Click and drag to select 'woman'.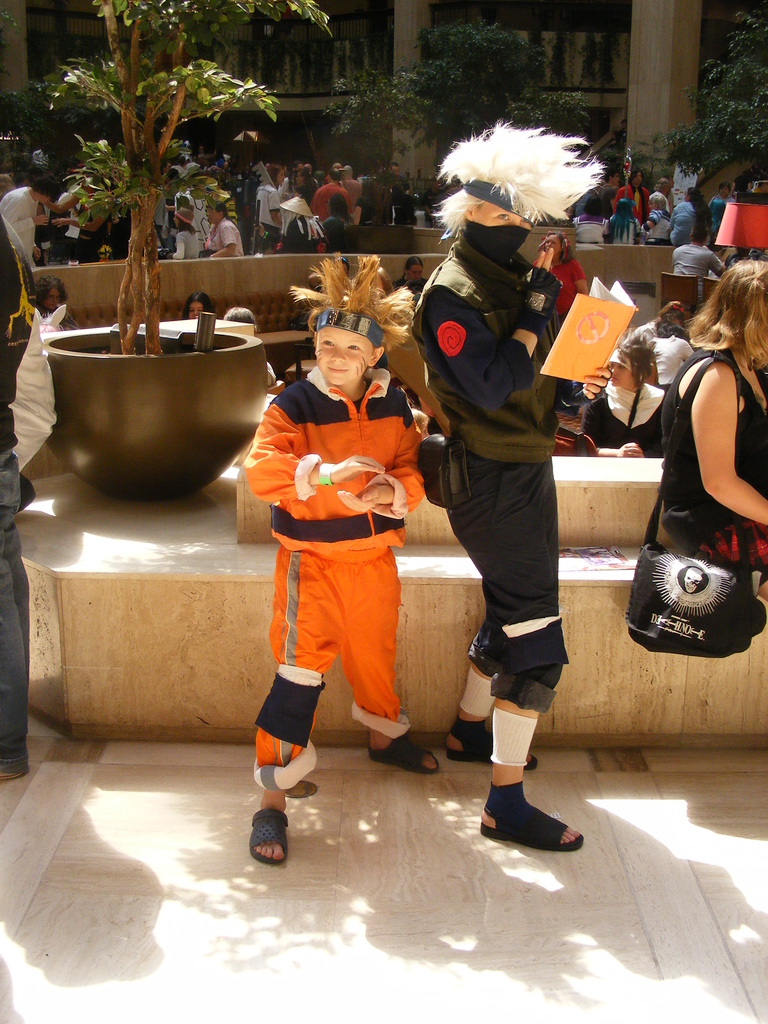
Selection: [left=584, top=329, right=668, bottom=458].
